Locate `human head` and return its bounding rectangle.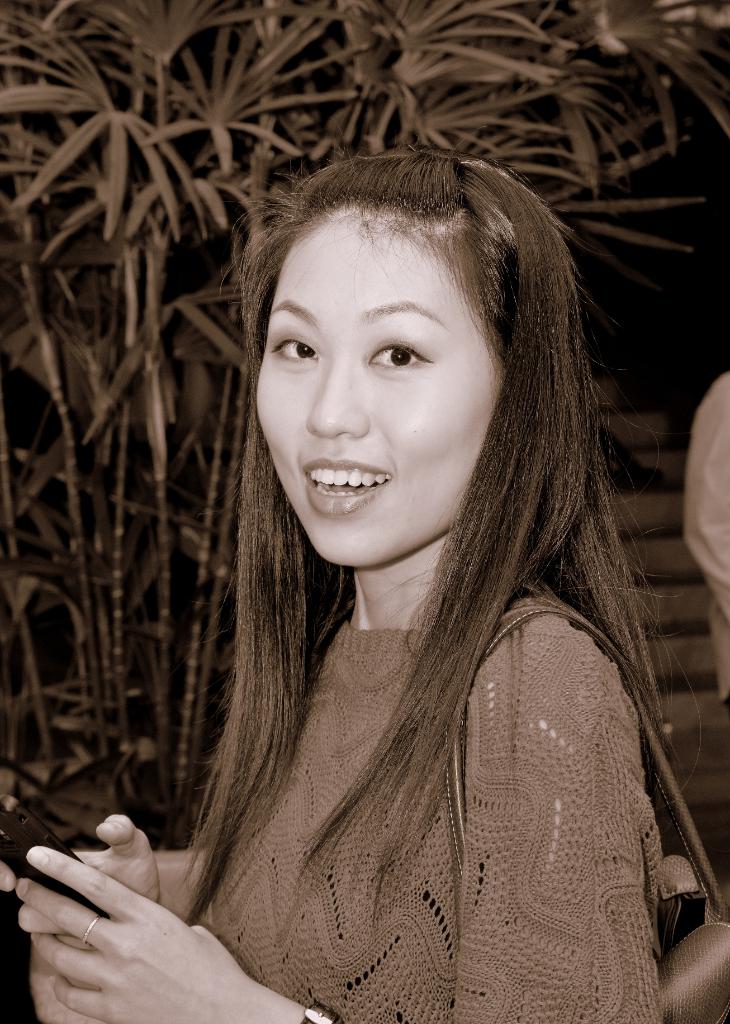
<box>247,136,545,545</box>.
